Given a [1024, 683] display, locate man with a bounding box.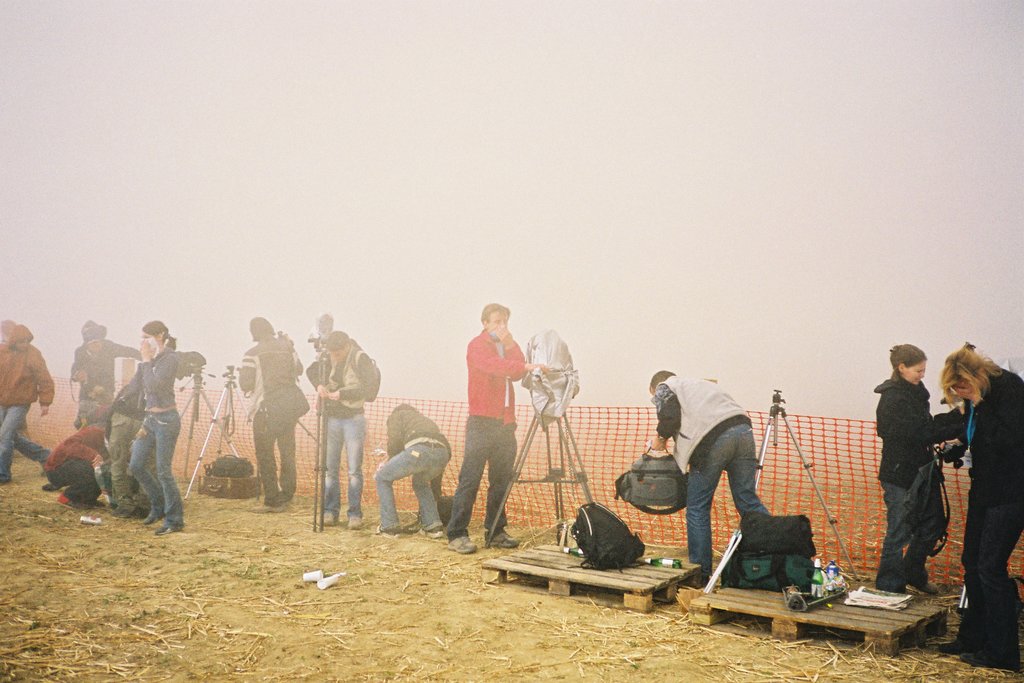
Located: [70, 318, 143, 426].
